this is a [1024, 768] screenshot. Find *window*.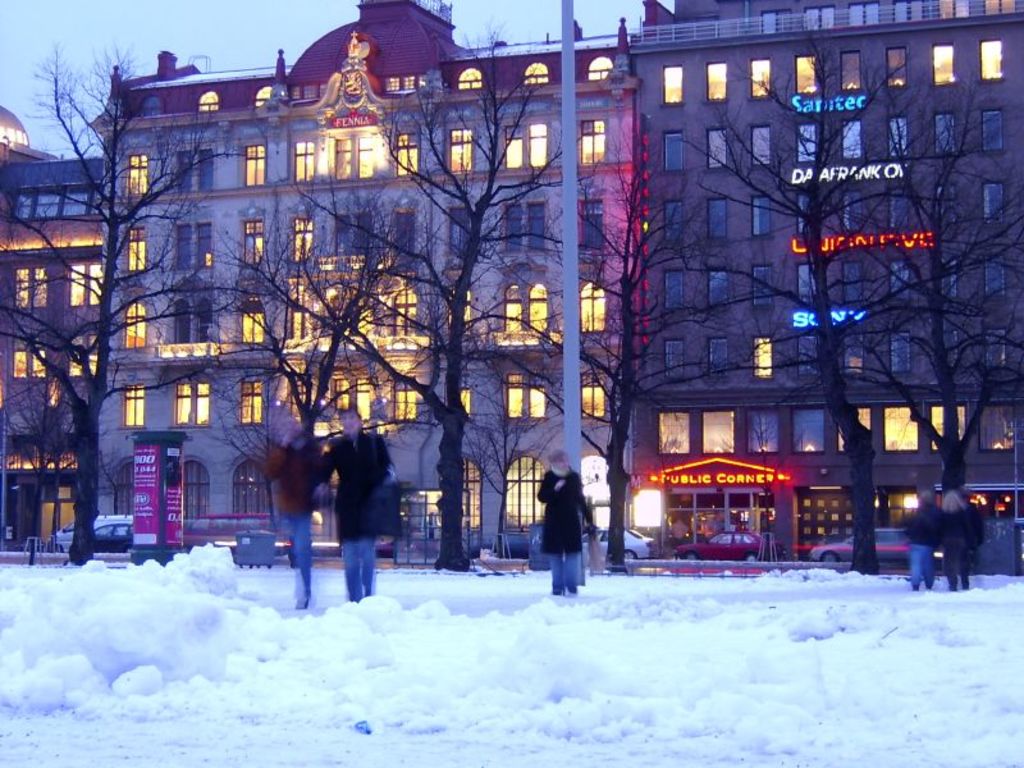
Bounding box: <region>845, 257, 869, 300</region>.
